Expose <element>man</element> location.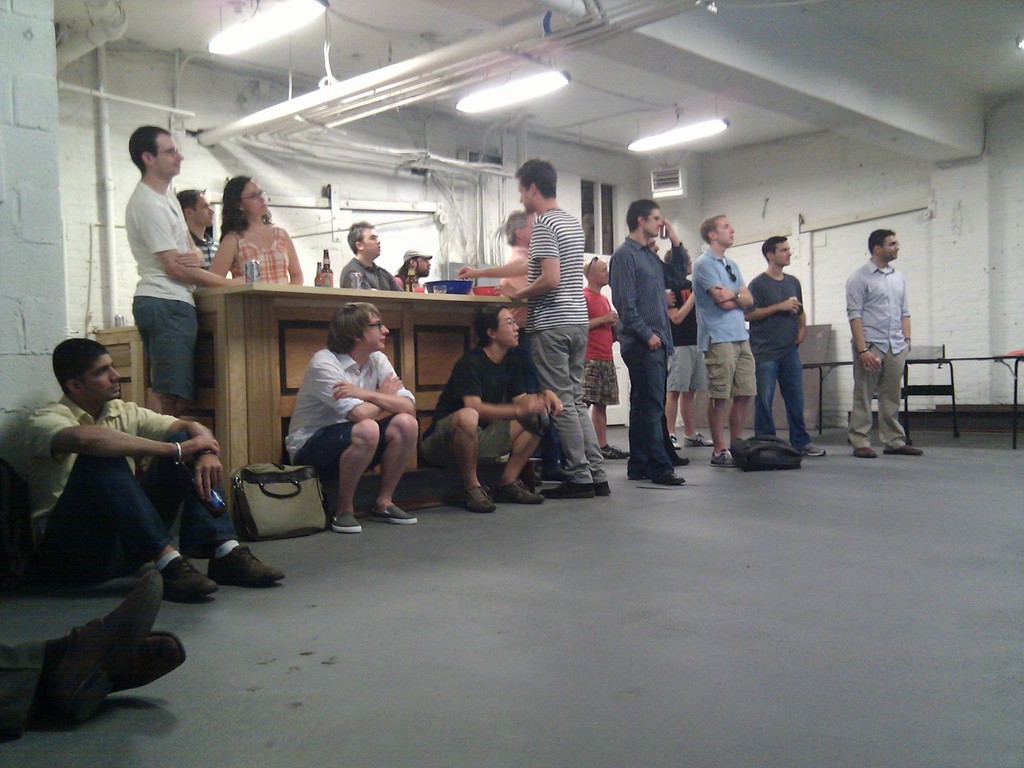
Exposed at [left=0, top=566, right=189, bottom=737].
